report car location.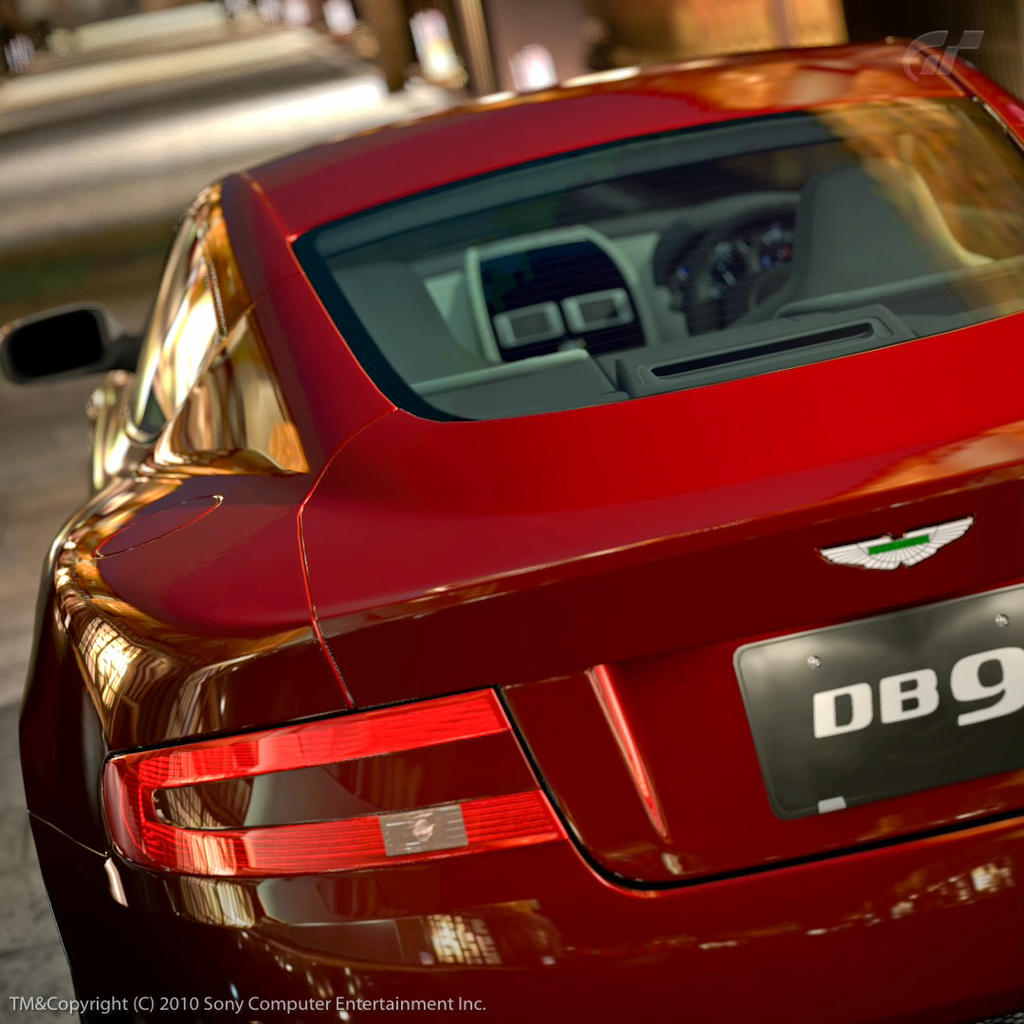
Report: box=[0, 37, 1023, 1023].
